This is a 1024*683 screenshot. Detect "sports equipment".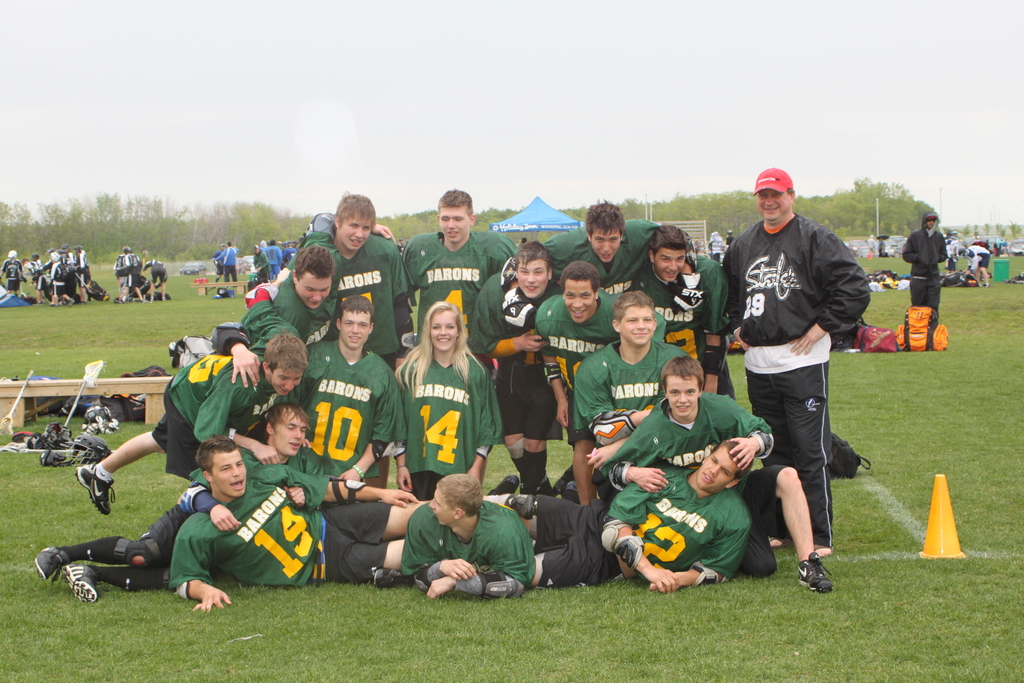
554/466/579/493.
